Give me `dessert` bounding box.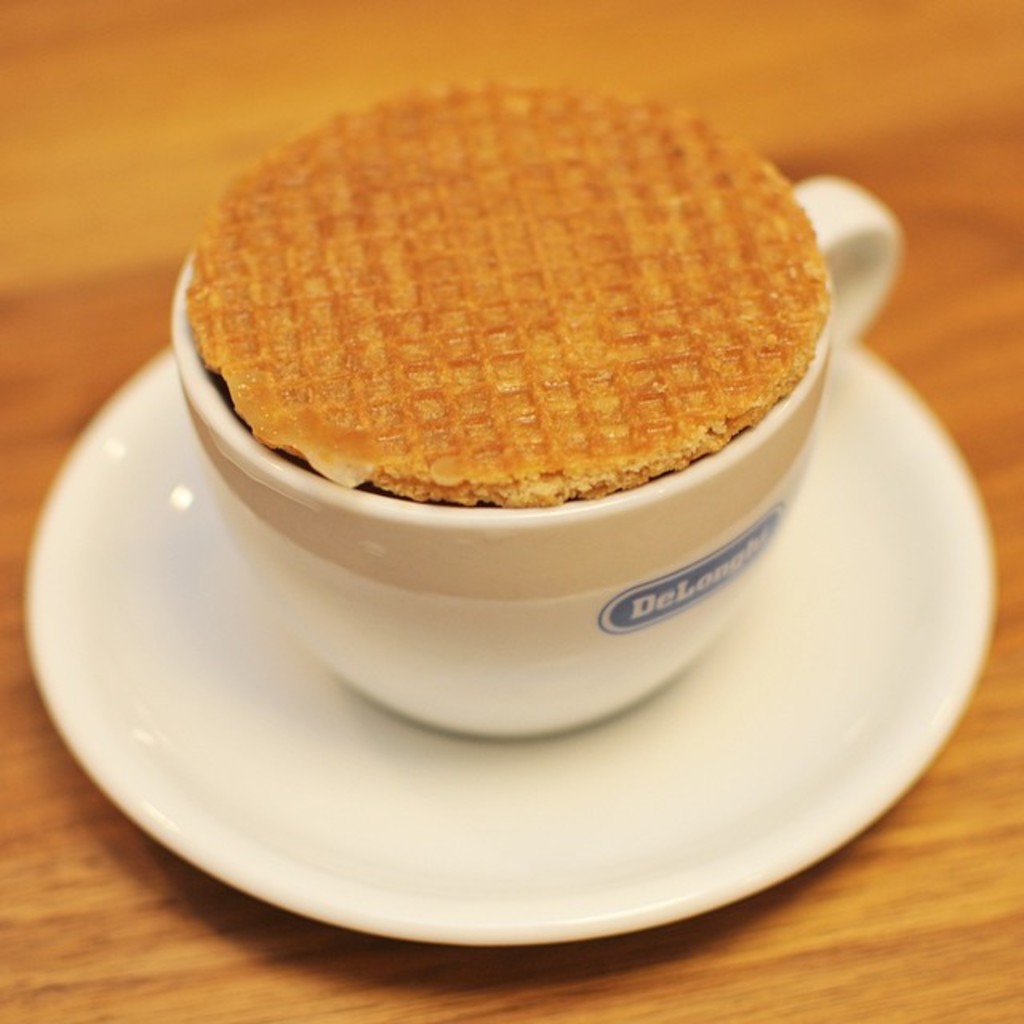
(174, 70, 837, 525).
